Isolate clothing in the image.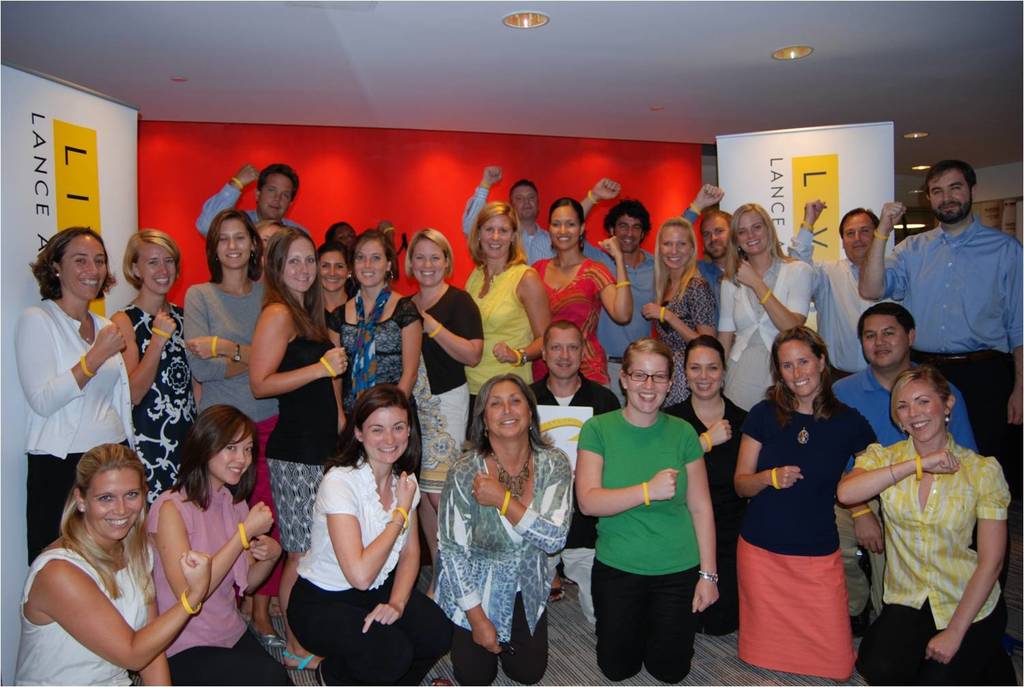
Isolated region: x1=147 y1=477 x2=280 y2=686.
